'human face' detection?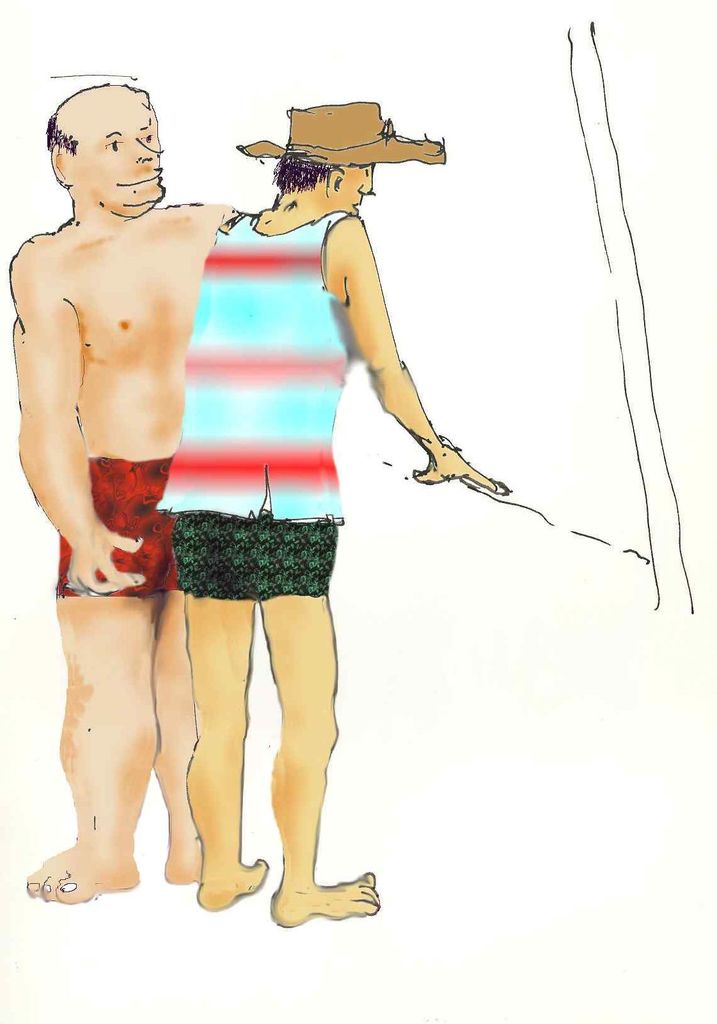
69/95/162/207
